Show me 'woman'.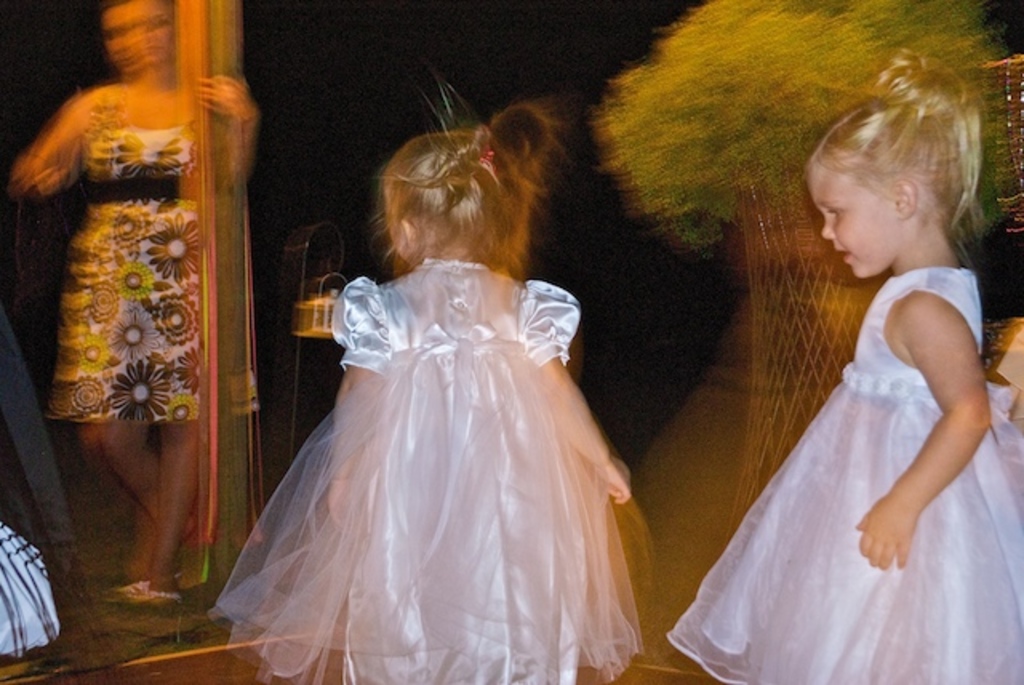
'woman' is here: [691,83,1019,671].
